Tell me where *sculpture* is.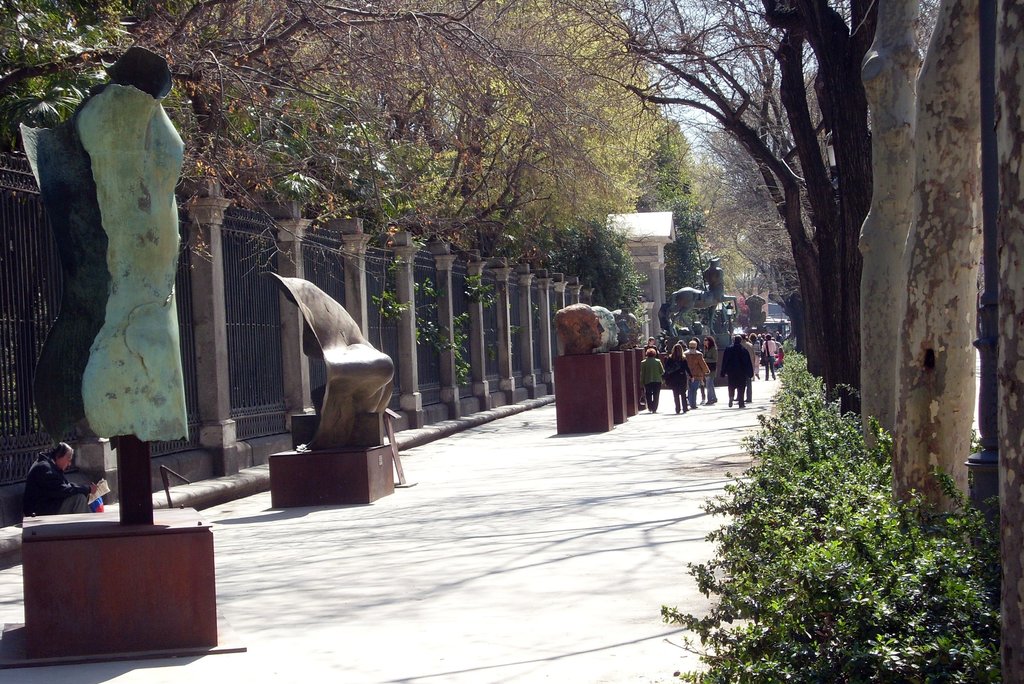
*sculpture* is at <box>552,298,600,355</box>.
